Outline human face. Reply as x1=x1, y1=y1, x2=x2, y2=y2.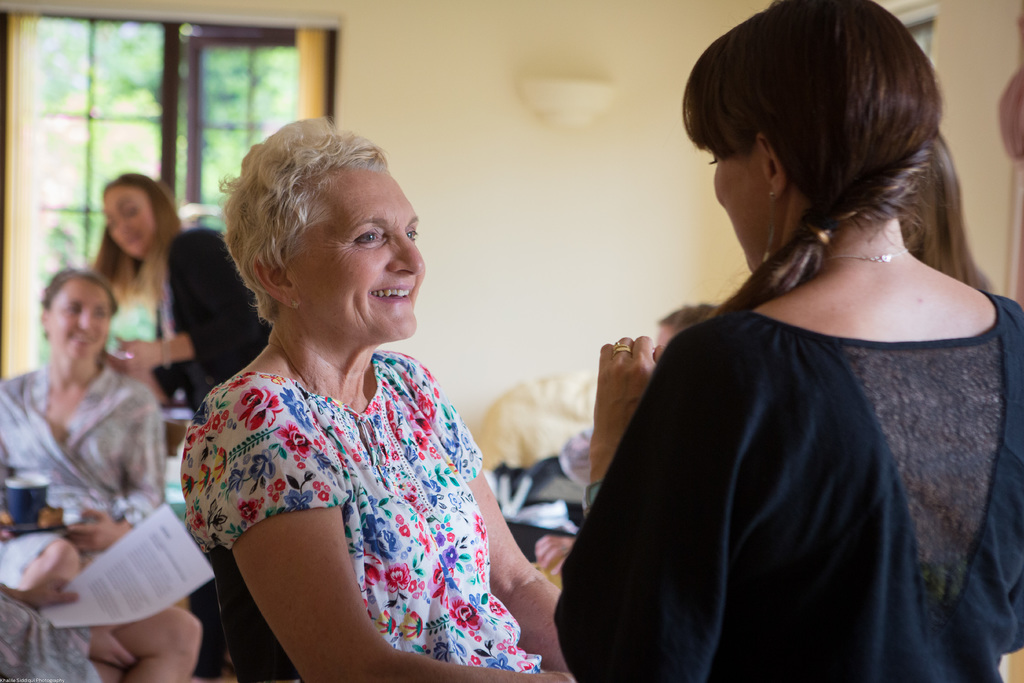
x1=111, y1=191, x2=155, y2=261.
